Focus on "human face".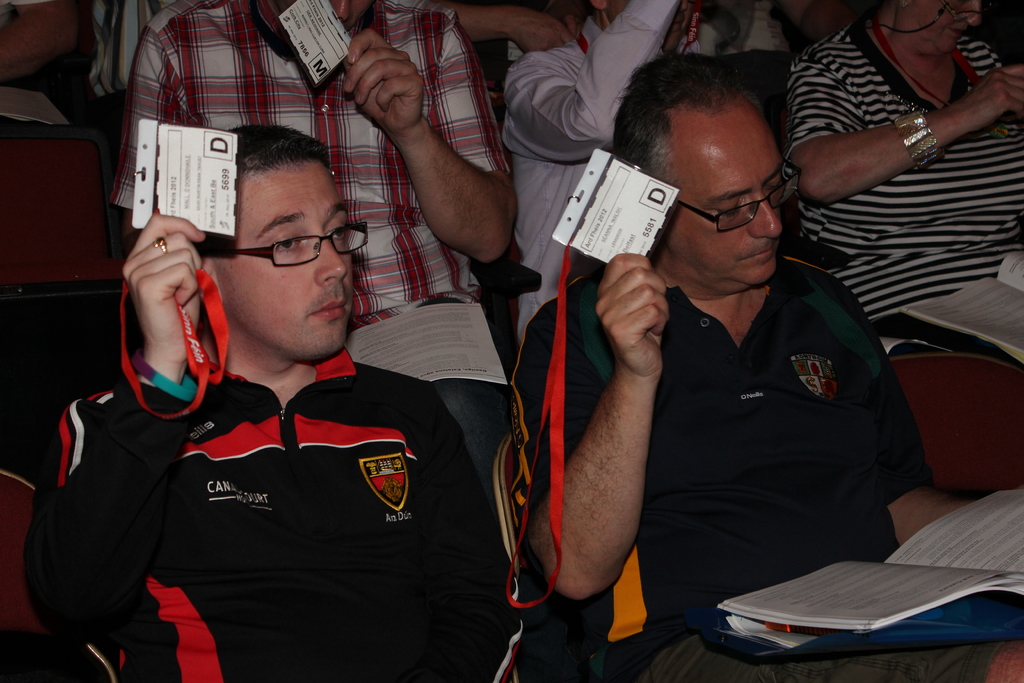
Focused at detection(914, 0, 985, 52).
